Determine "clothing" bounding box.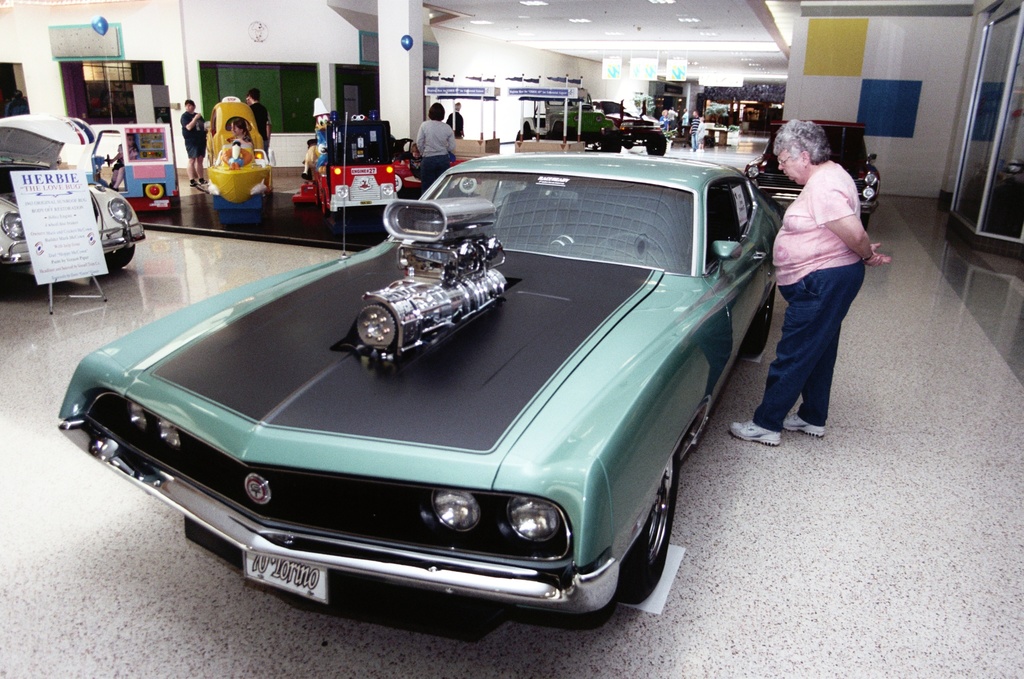
Determined: bbox=(179, 109, 206, 159).
